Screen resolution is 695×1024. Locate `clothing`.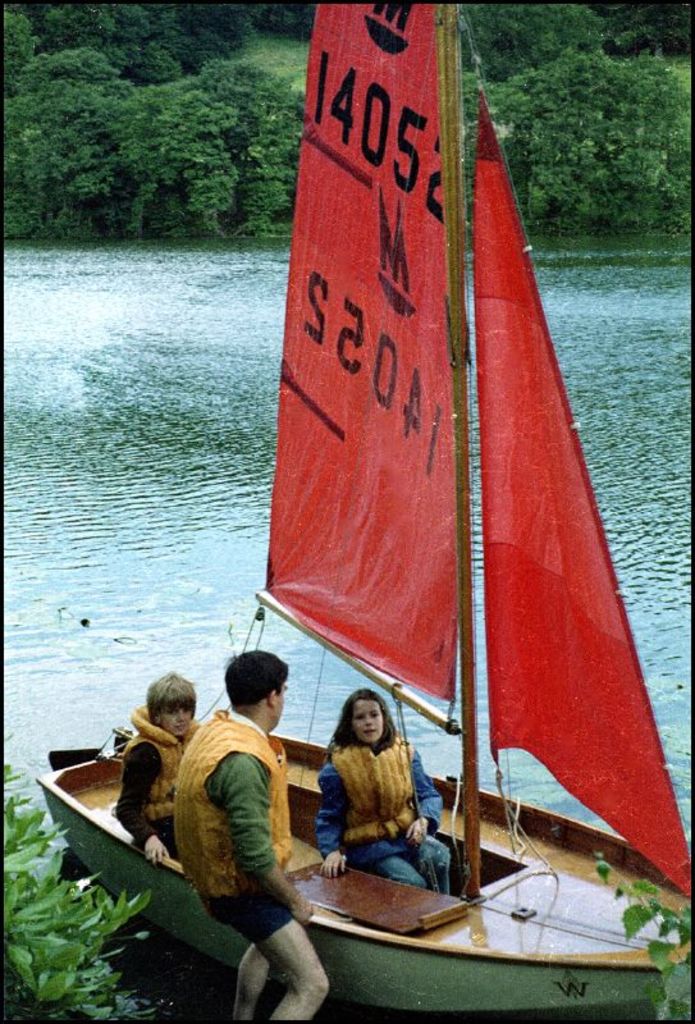
box(160, 698, 317, 982).
